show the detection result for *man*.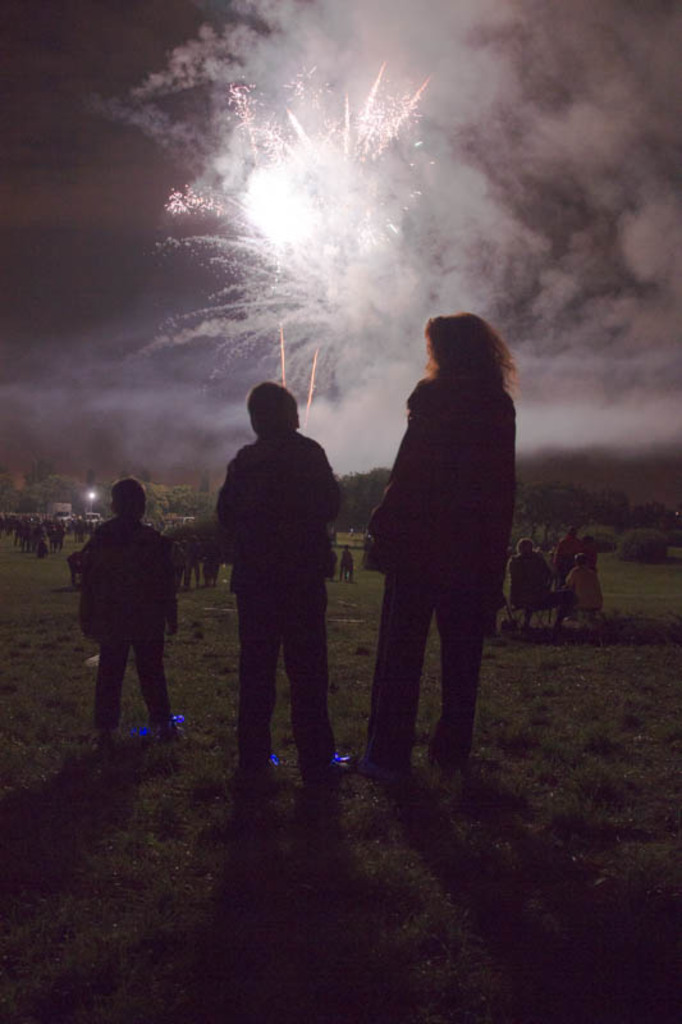
(left=550, top=524, right=585, bottom=589).
